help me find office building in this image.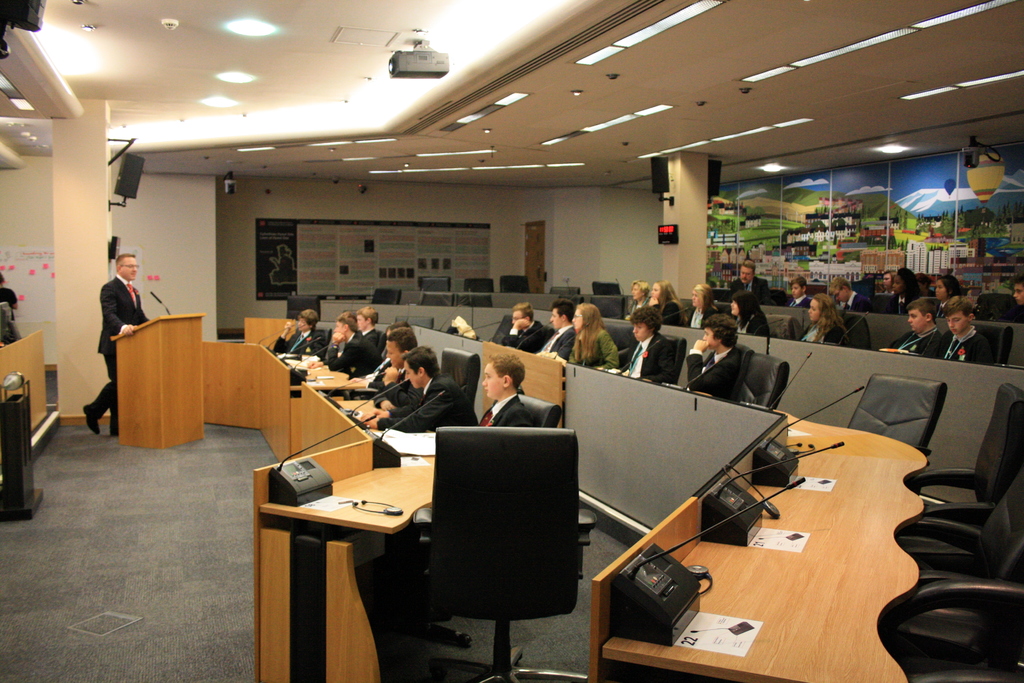
Found it: left=146, top=0, right=980, bottom=639.
